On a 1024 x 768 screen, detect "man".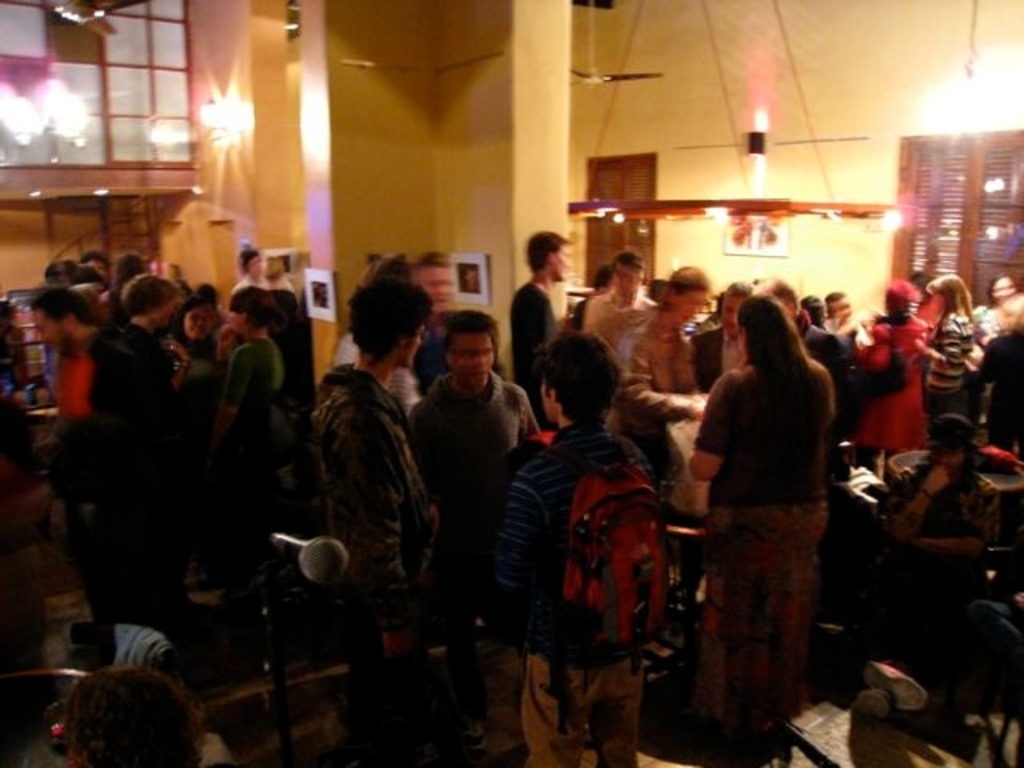
BBox(832, 288, 851, 341).
